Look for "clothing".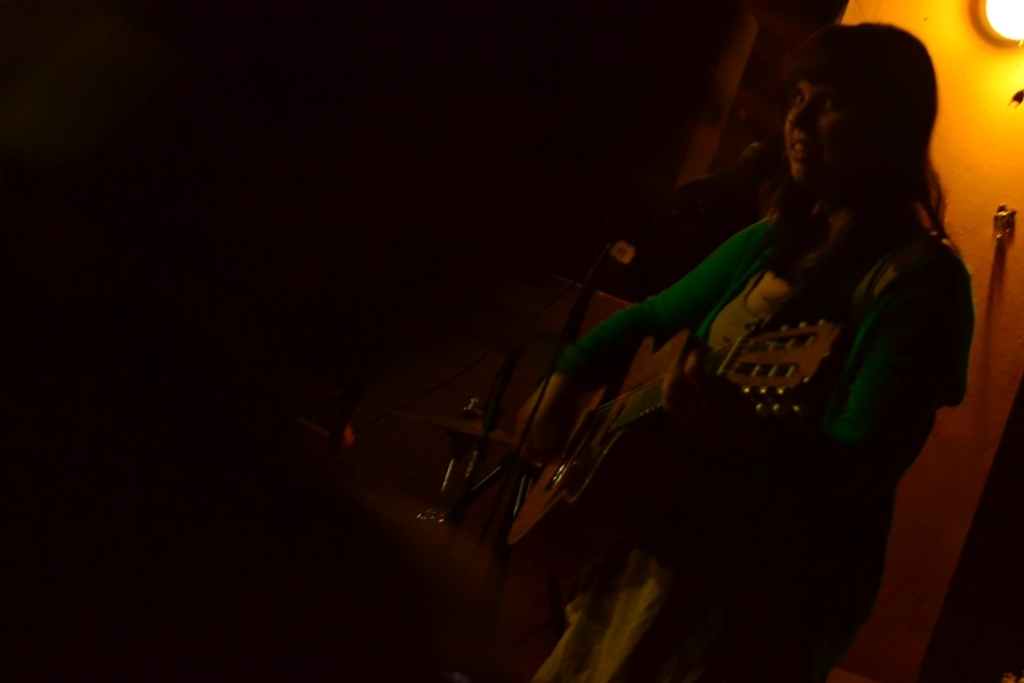
Found: x1=607 y1=107 x2=980 y2=591.
